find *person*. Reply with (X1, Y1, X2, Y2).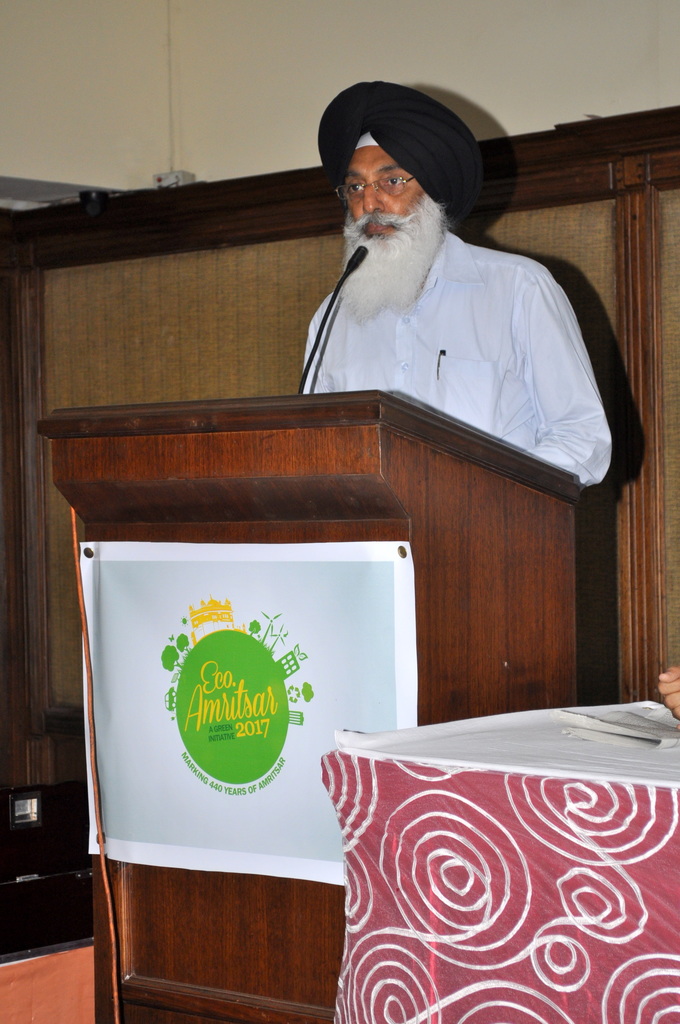
(660, 664, 679, 732).
